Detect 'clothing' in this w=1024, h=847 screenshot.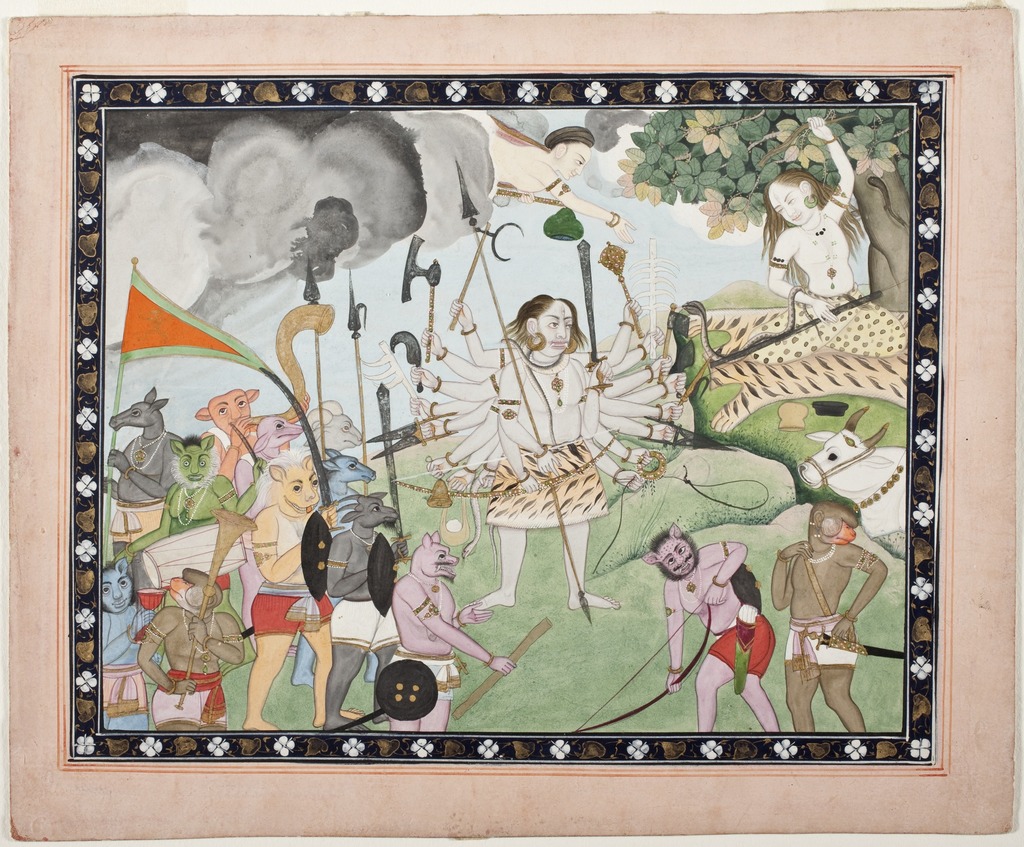
Detection: 161:675:219:715.
